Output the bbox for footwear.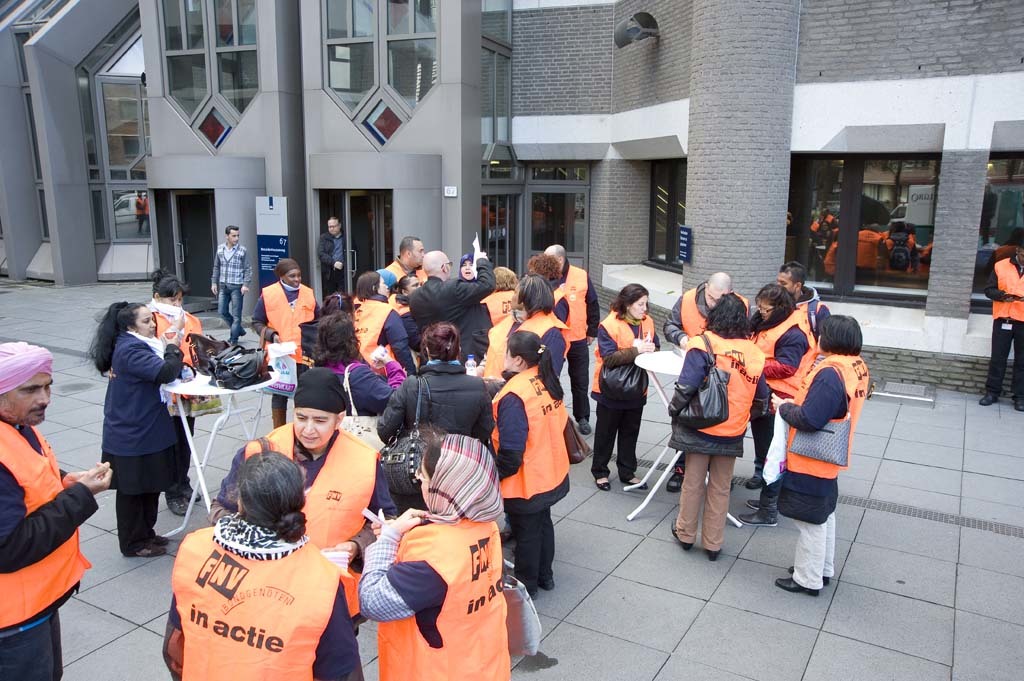
{"x1": 663, "y1": 510, "x2": 686, "y2": 546}.
